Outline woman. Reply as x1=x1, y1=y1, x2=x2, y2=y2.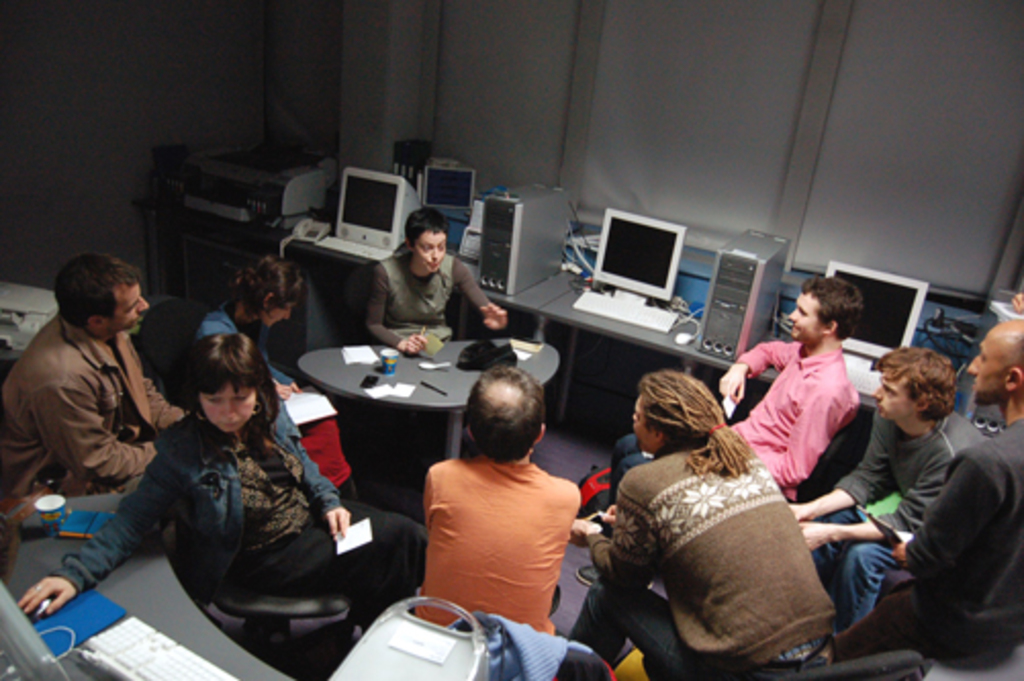
x1=78, y1=315, x2=384, y2=675.
